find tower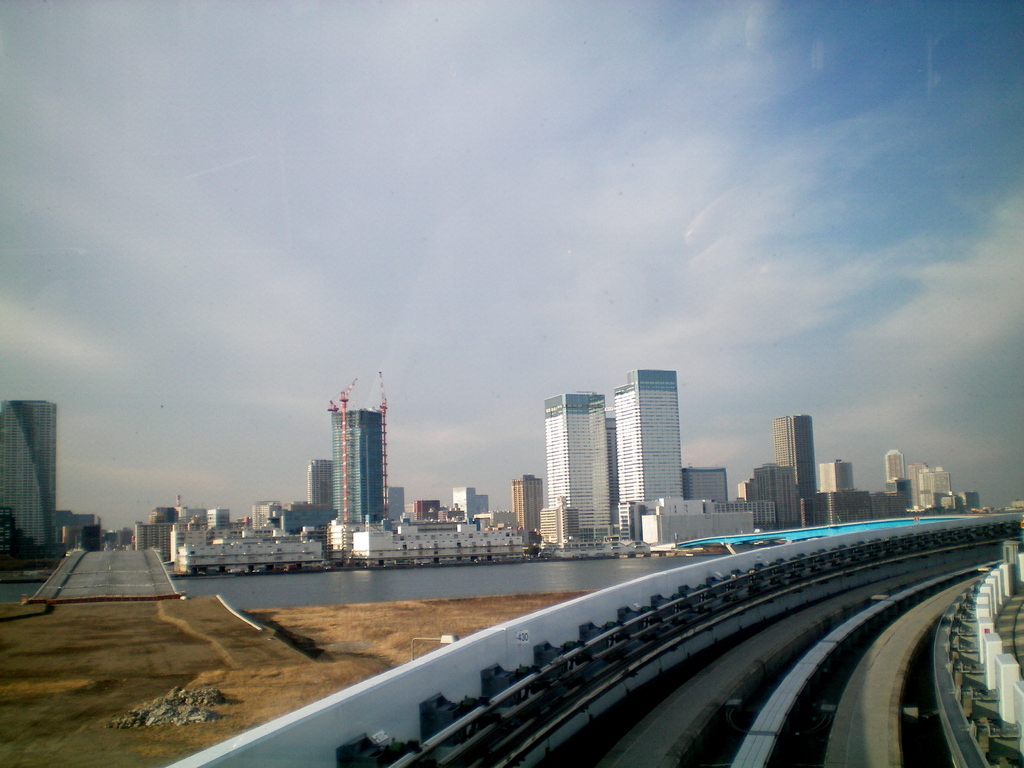
{"x1": 909, "y1": 461, "x2": 927, "y2": 514}
